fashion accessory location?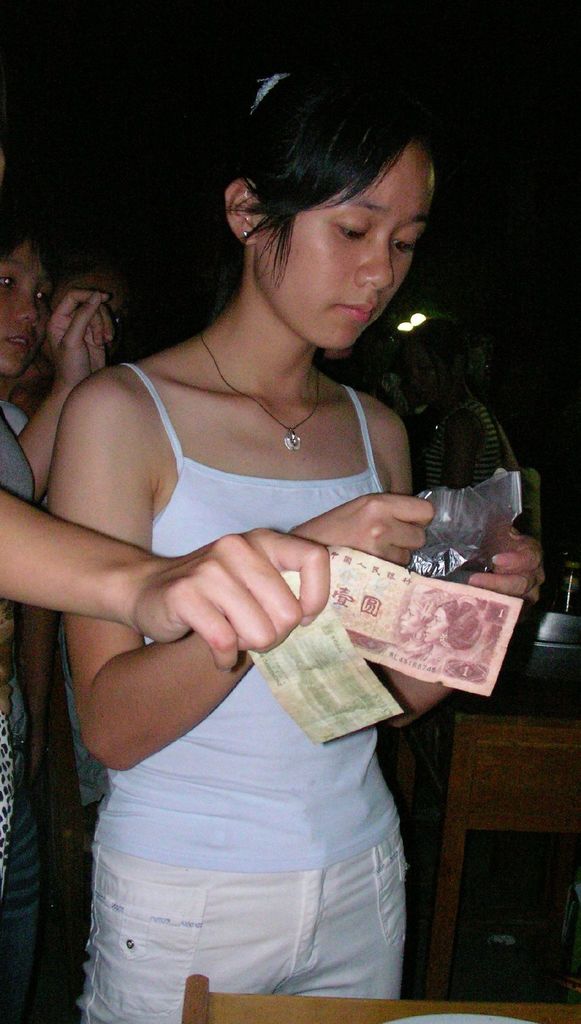
{"left": 194, "top": 335, "right": 324, "bottom": 454}
